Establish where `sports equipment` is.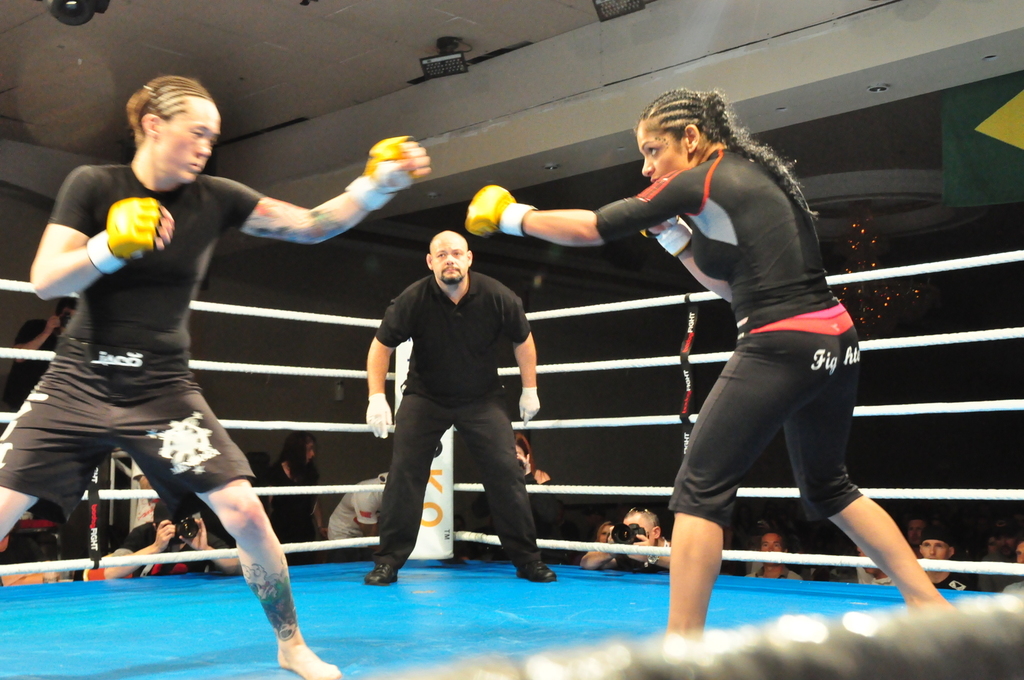
Established at [left=79, top=193, right=169, bottom=282].
